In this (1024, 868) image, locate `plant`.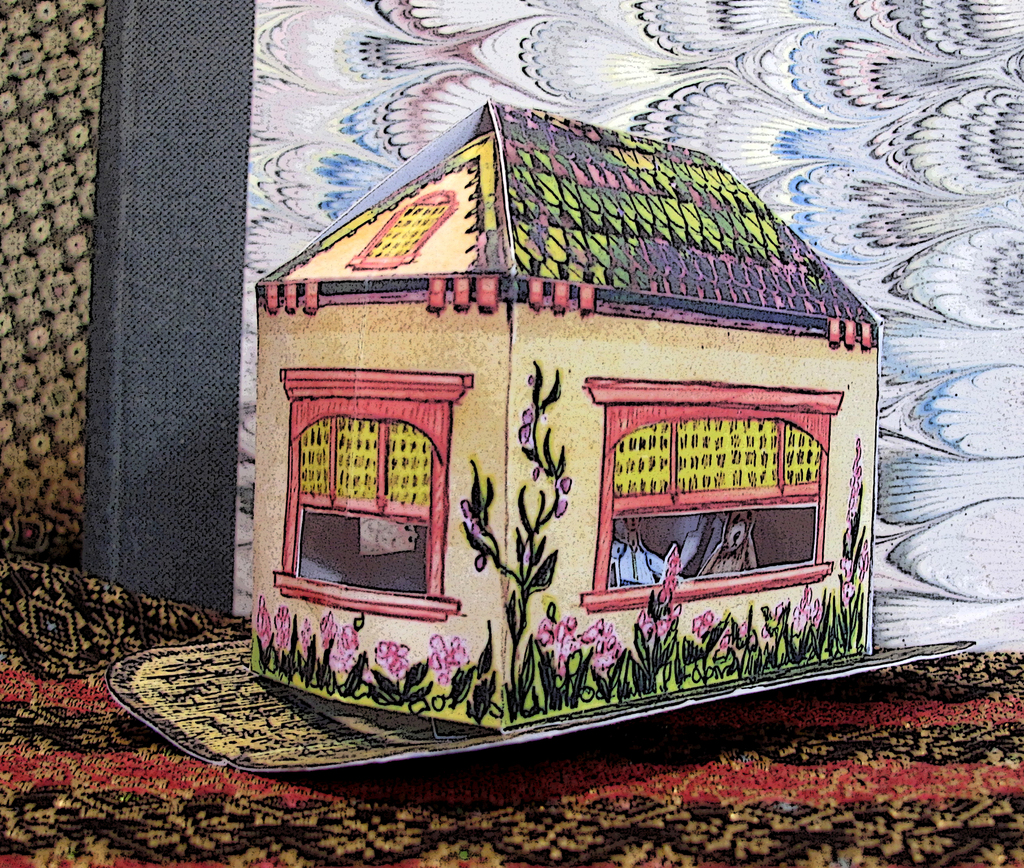
Bounding box: 833,446,872,642.
